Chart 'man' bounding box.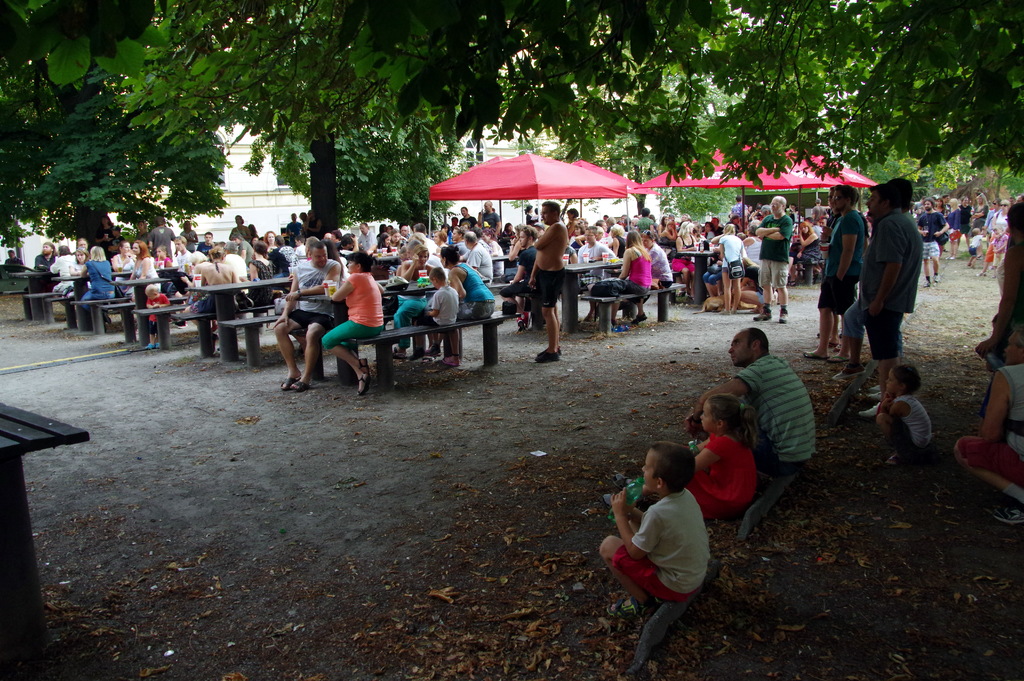
Charted: (723, 319, 831, 497).
